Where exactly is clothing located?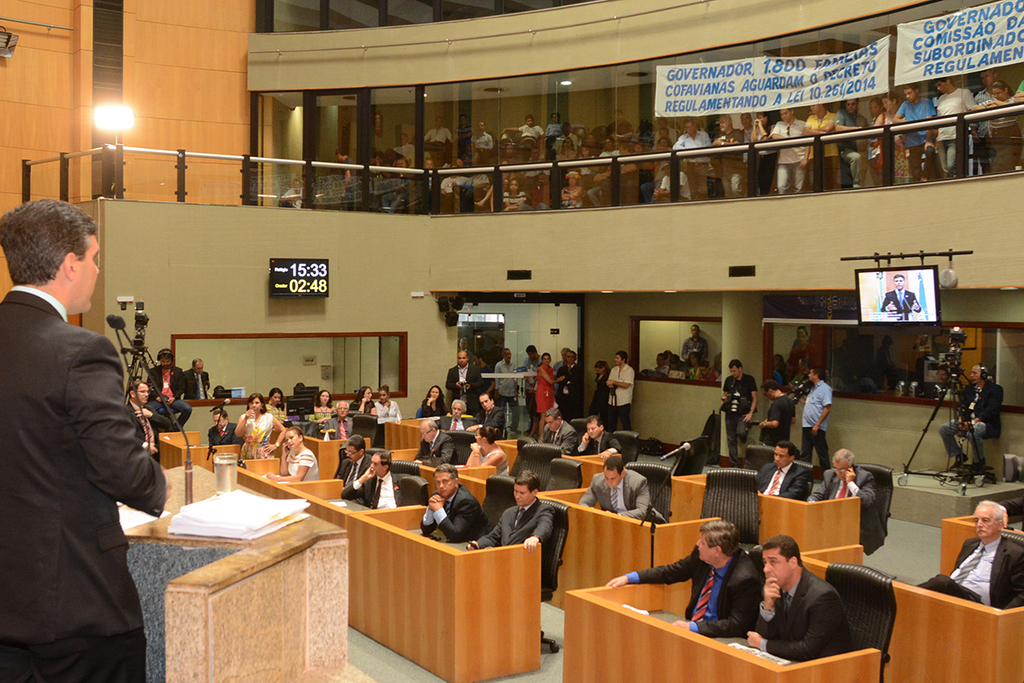
Its bounding box is bbox=[599, 143, 619, 161].
